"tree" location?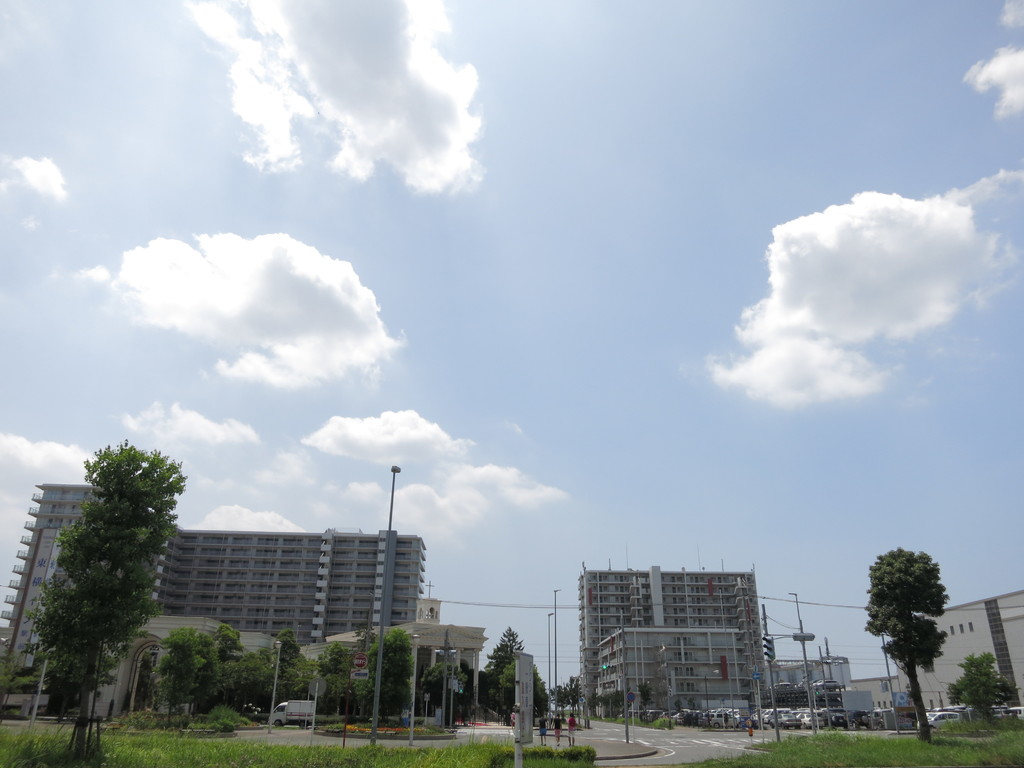
0, 650, 25, 711
